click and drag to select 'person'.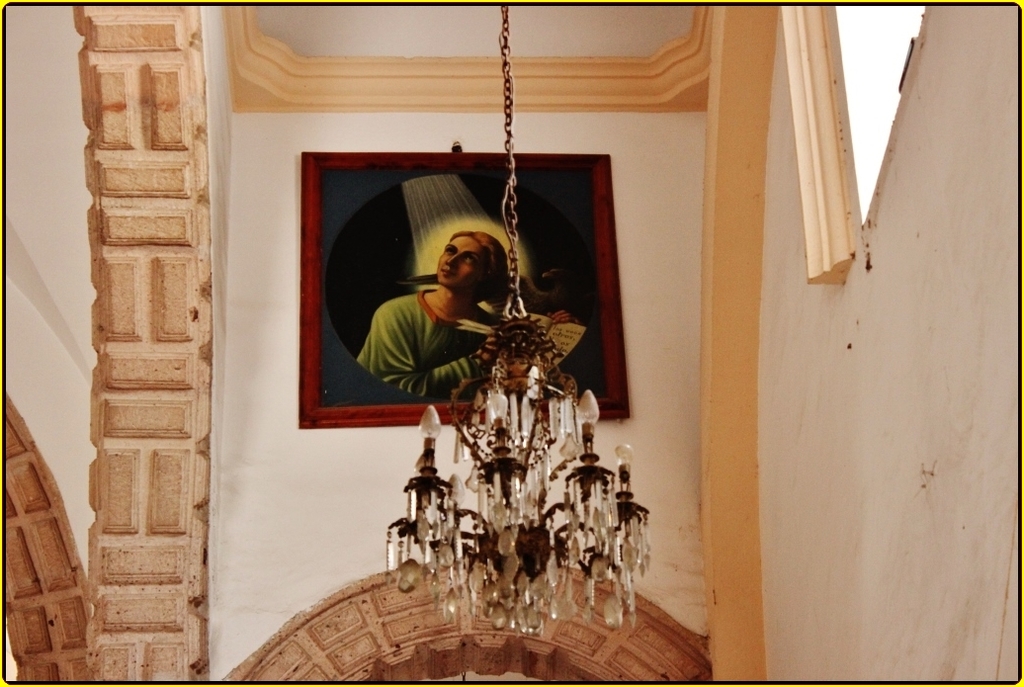
Selection: locate(362, 228, 575, 401).
